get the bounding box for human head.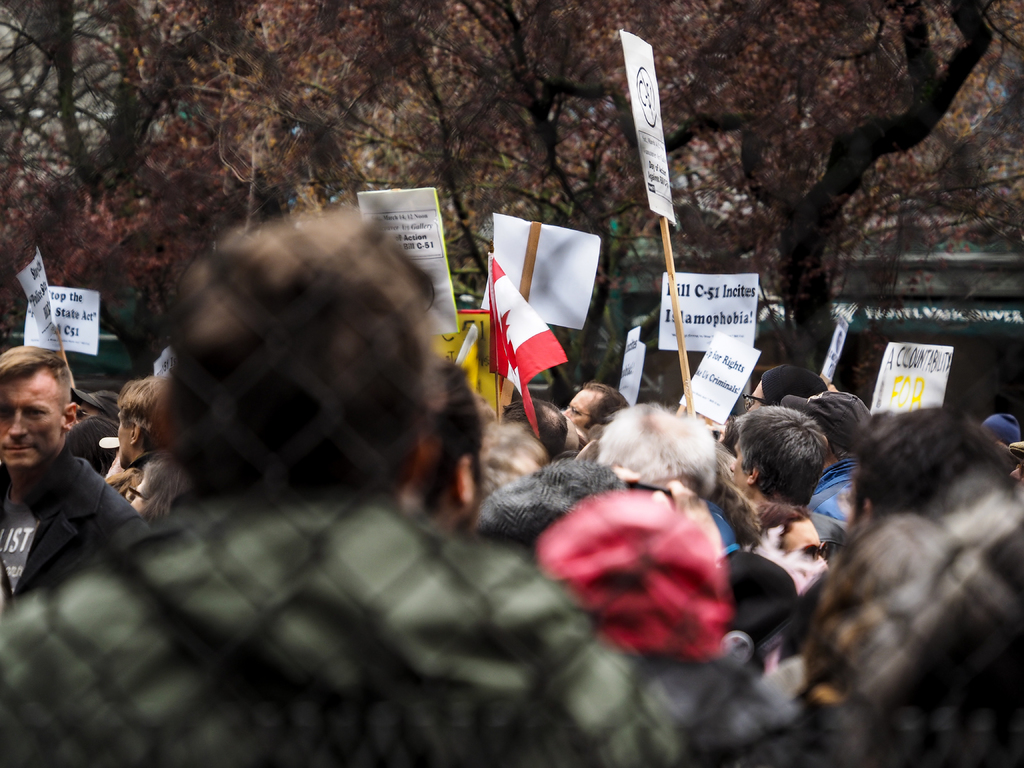
pyautogui.locateOnScreen(500, 393, 580, 462).
